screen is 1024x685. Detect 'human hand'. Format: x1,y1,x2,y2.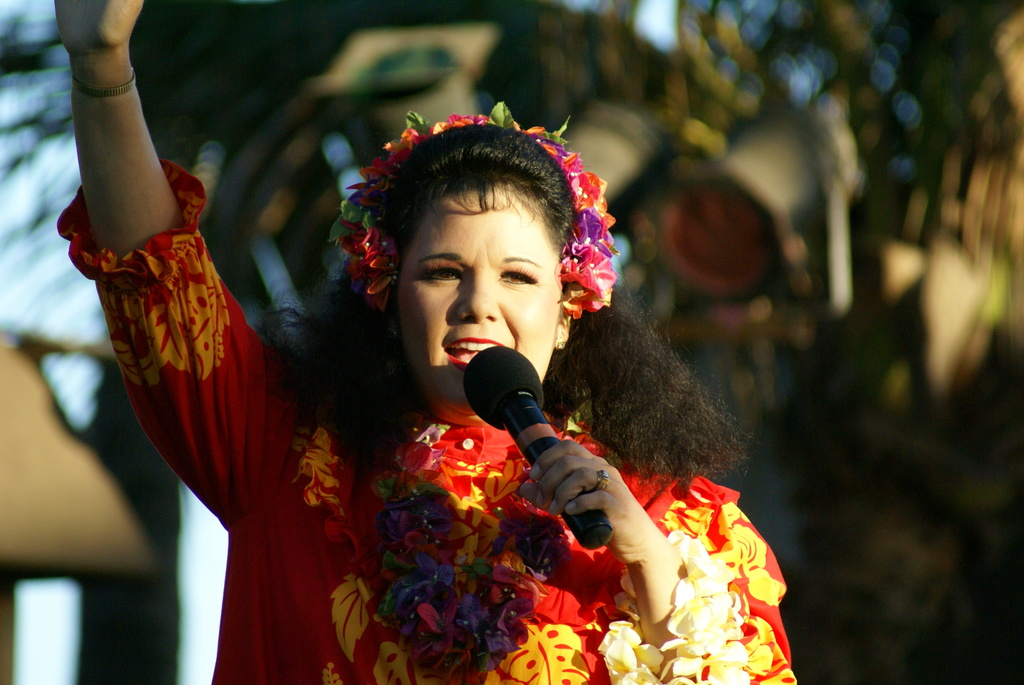
51,0,148,56.
